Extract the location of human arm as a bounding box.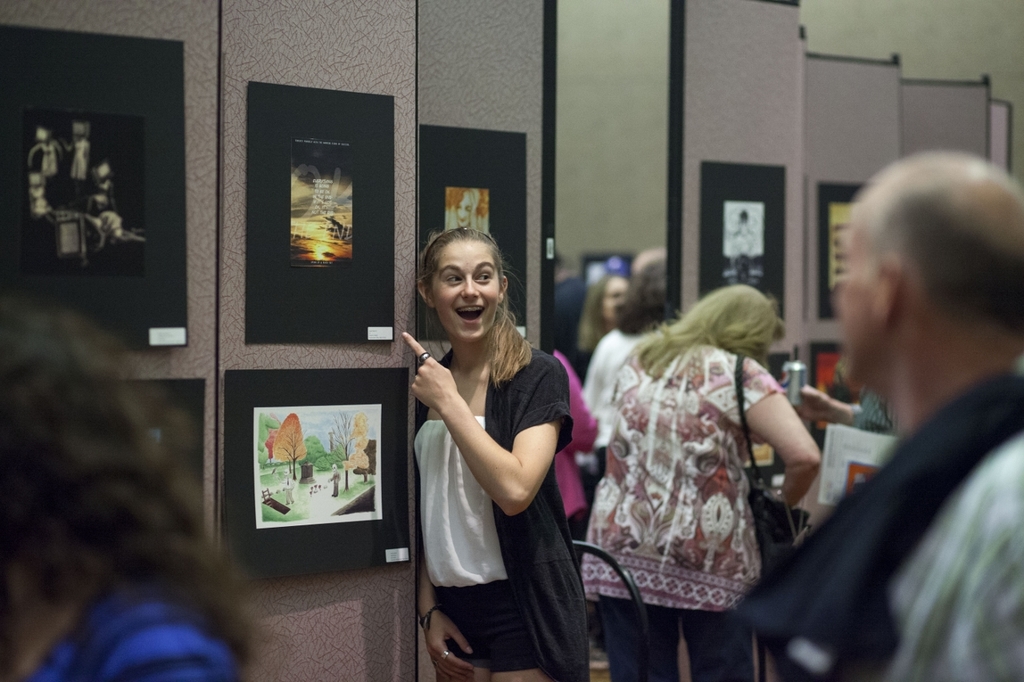
box=[409, 504, 476, 681].
